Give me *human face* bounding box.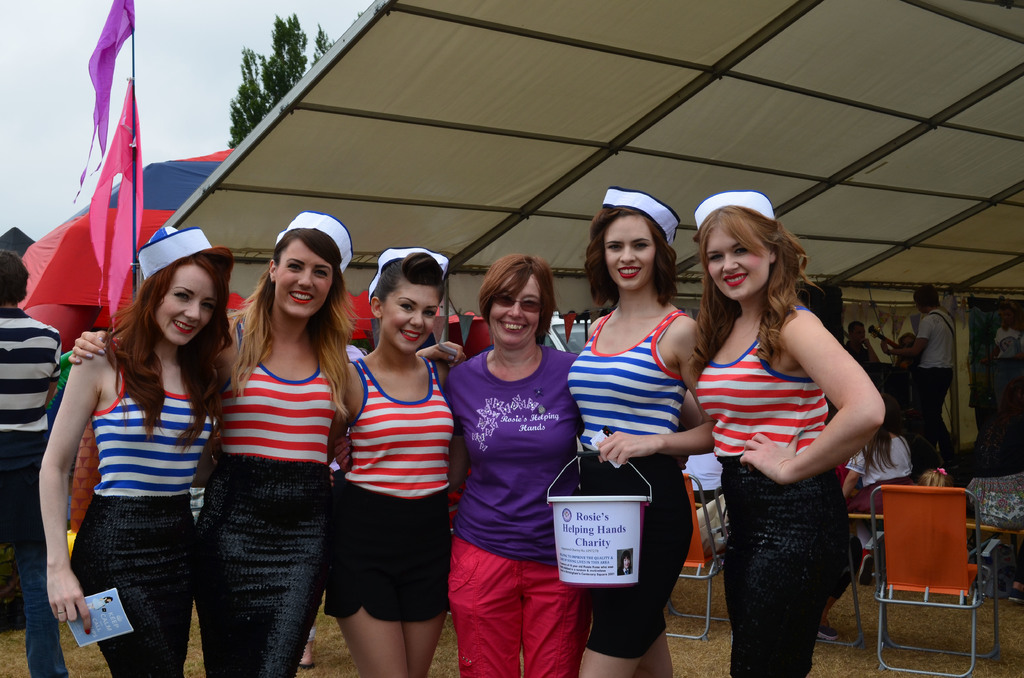
left=278, top=241, right=333, bottom=318.
